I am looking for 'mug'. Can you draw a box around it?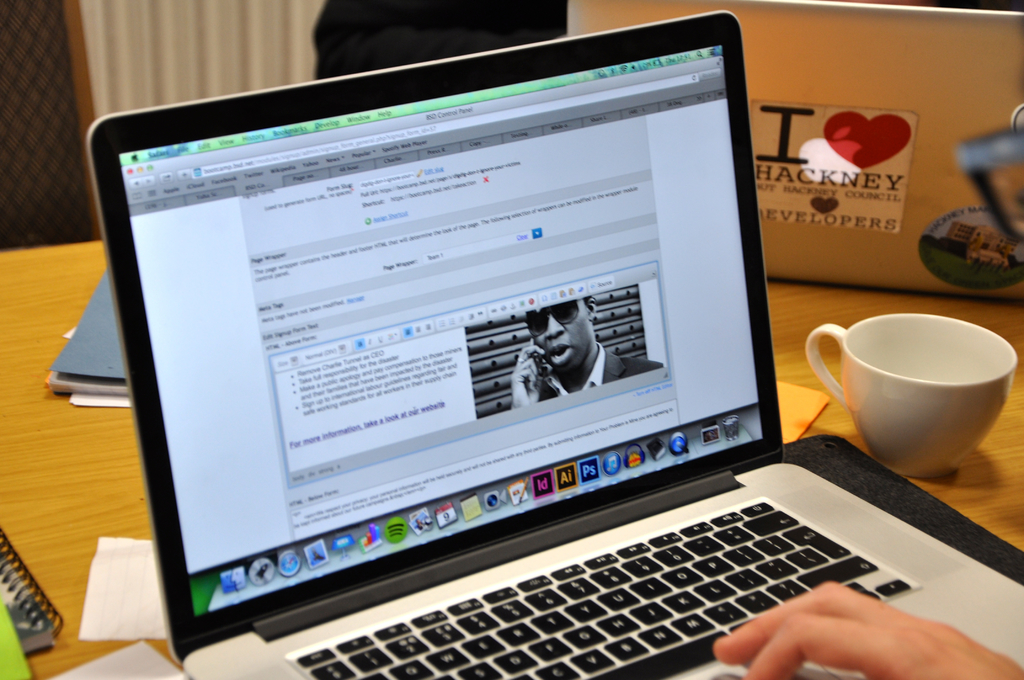
Sure, the bounding box is Rect(803, 313, 1012, 478).
